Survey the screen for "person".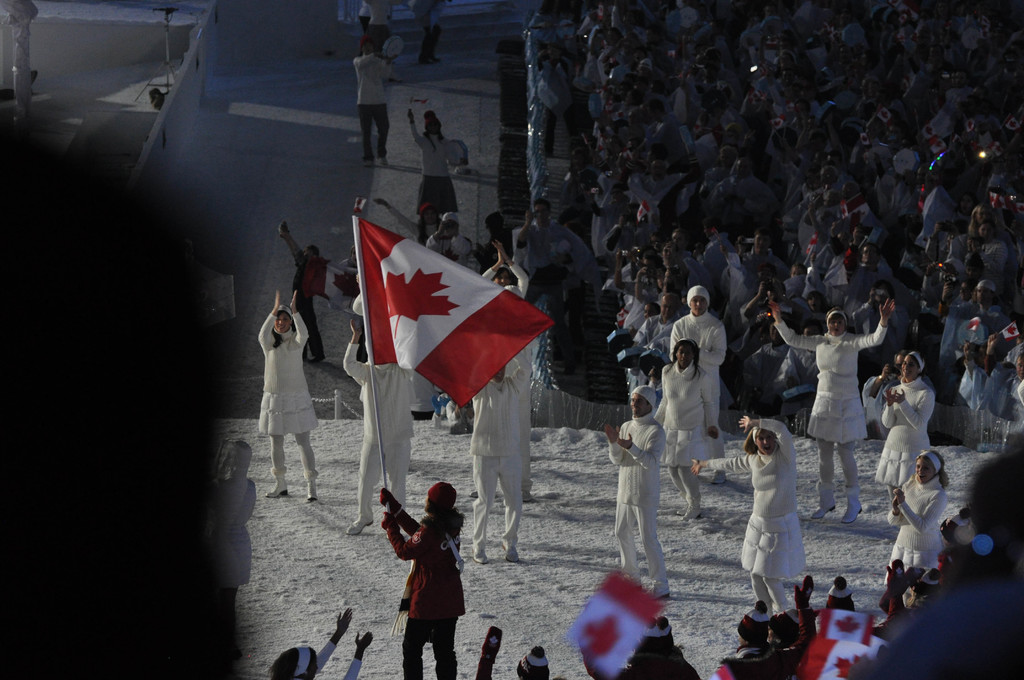
Survey found: box=[370, 200, 442, 253].
